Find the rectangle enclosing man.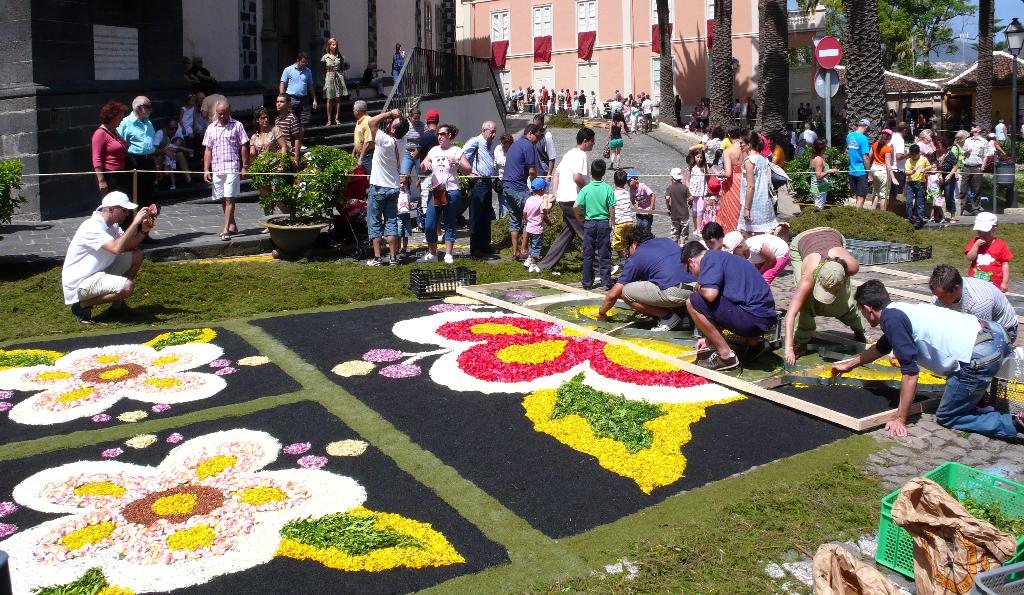
bbox=(495, 119, 538, 259).
